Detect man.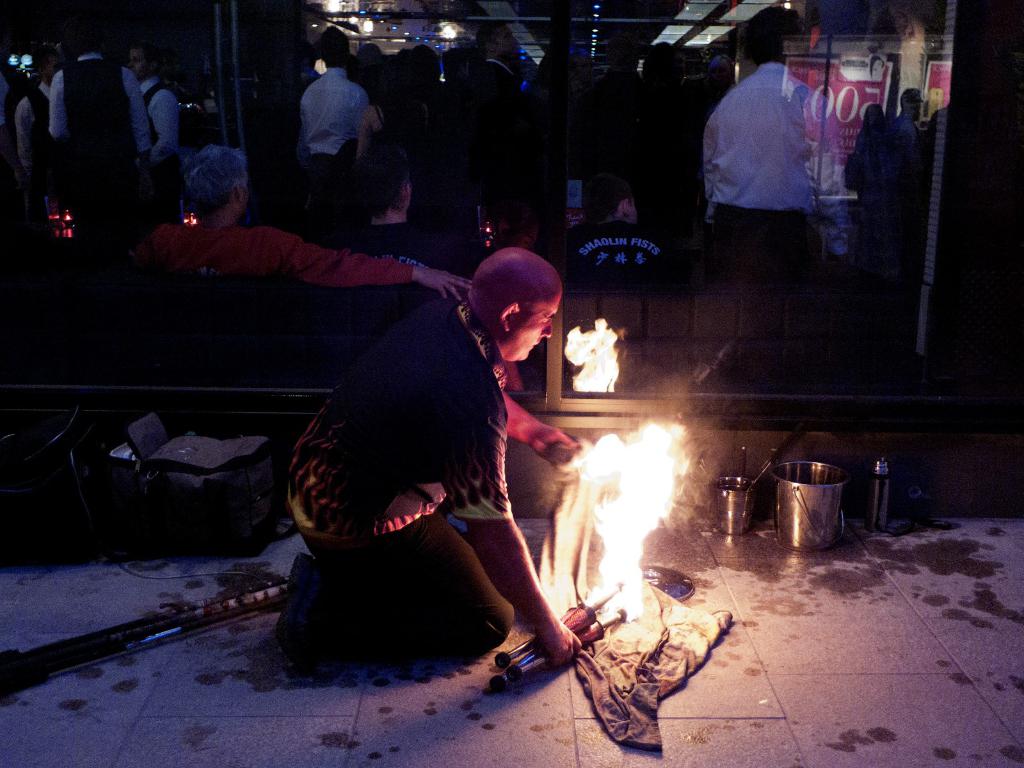
Detected at x1=298, y1=24, x2=358, y2=200.
